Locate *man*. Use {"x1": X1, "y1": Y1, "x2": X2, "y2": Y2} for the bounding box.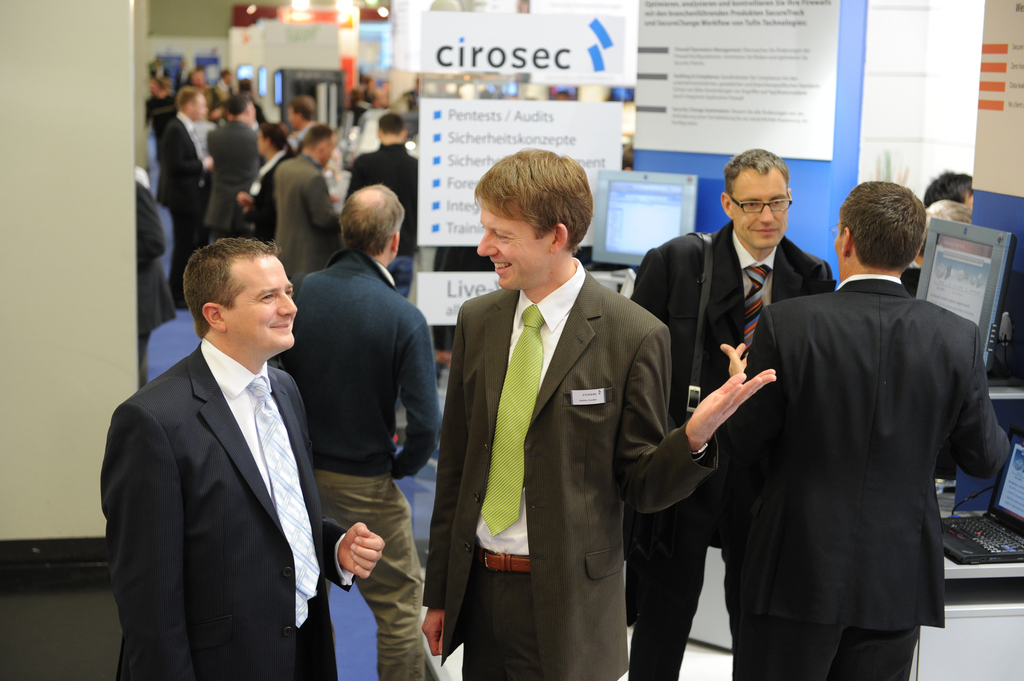
{"x1": 268, "y1": 120, "x2": 344, "y2": 294}.
